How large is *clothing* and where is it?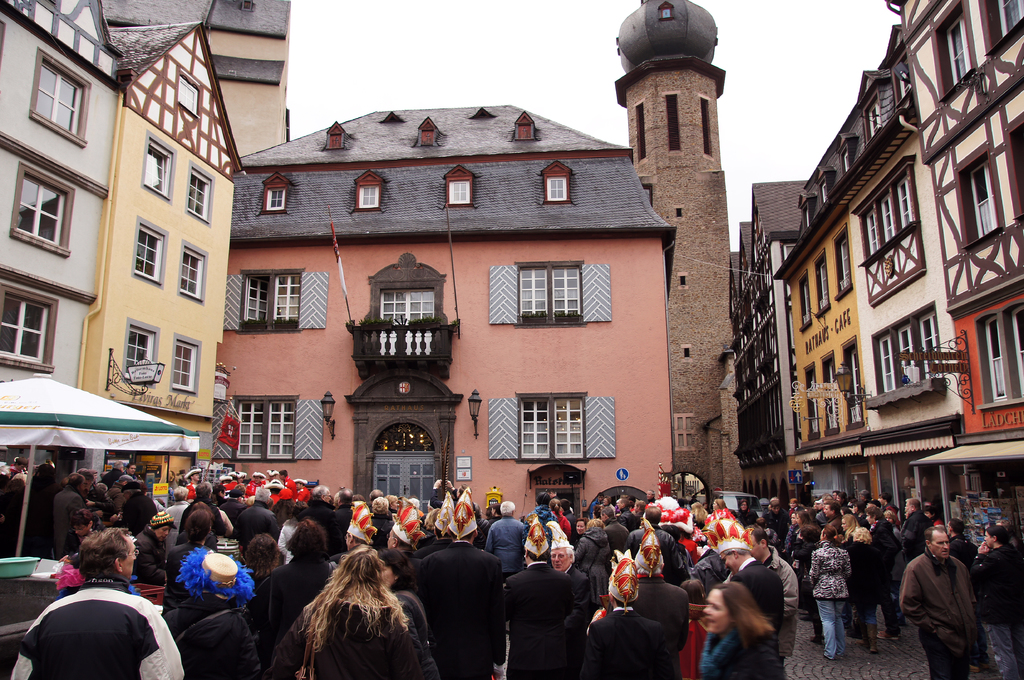
Bounding box: box=[115, 473, 140, 484].
